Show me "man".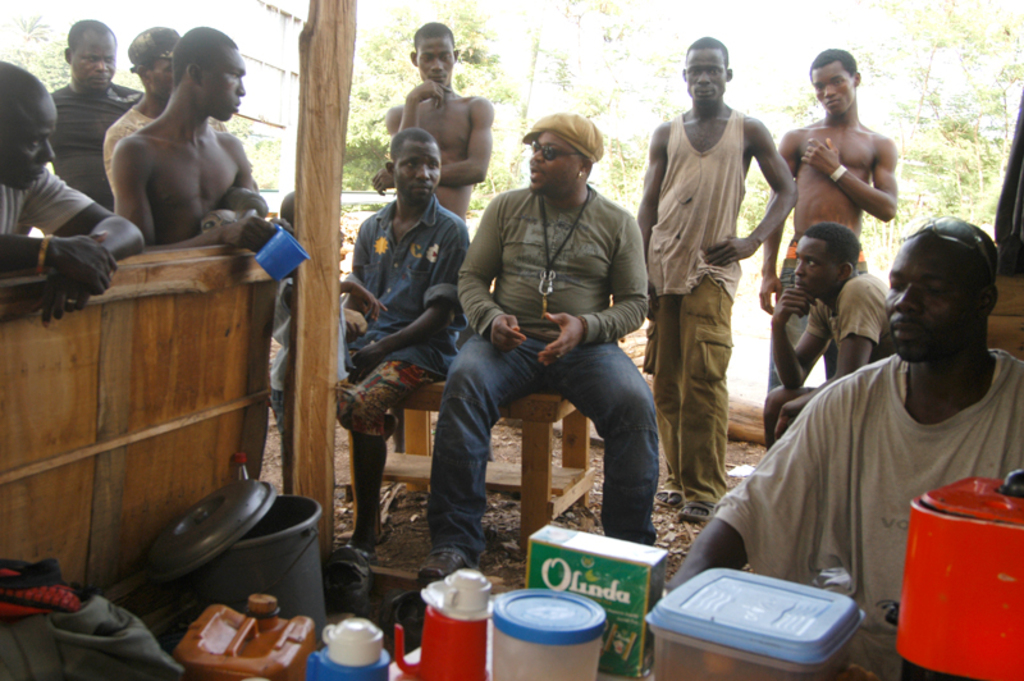
"man" is here: box=[645, 38, 805, 499].
